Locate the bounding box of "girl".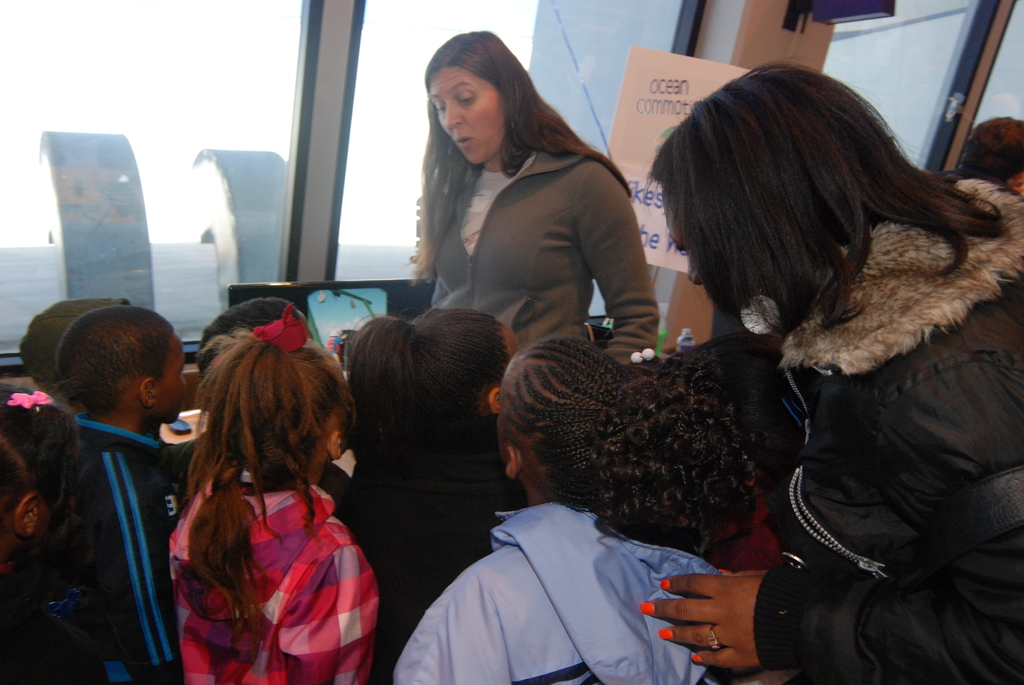
Bounding box: 168, 303, 379, 684.
